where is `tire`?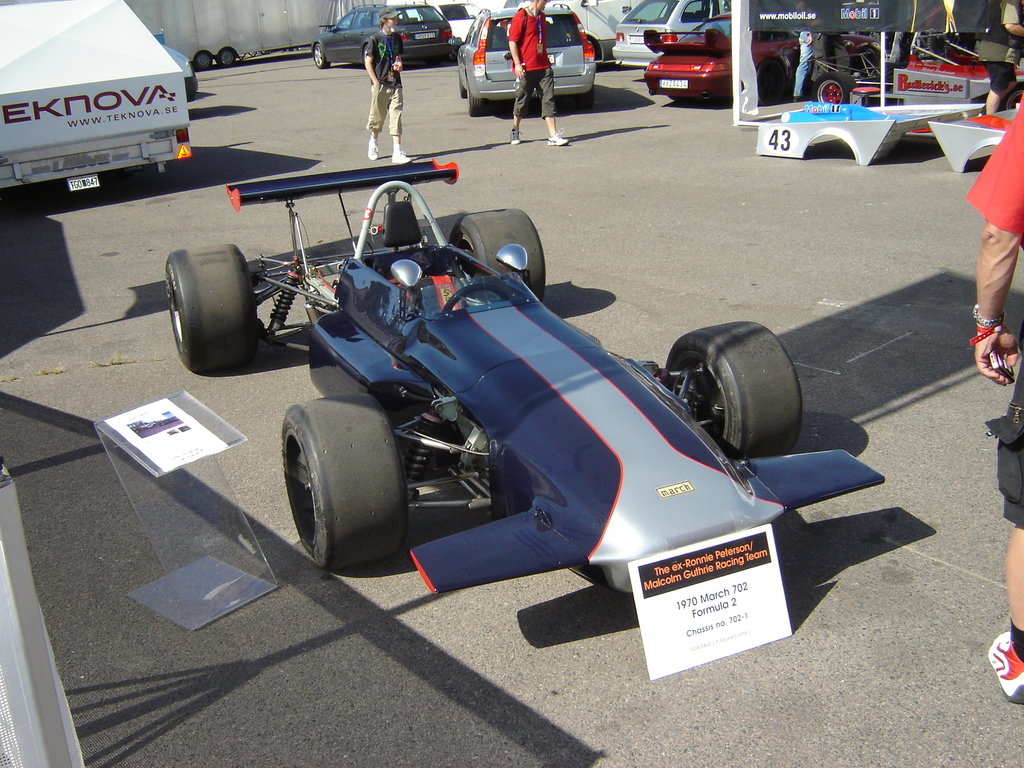
663/319/810/466.
